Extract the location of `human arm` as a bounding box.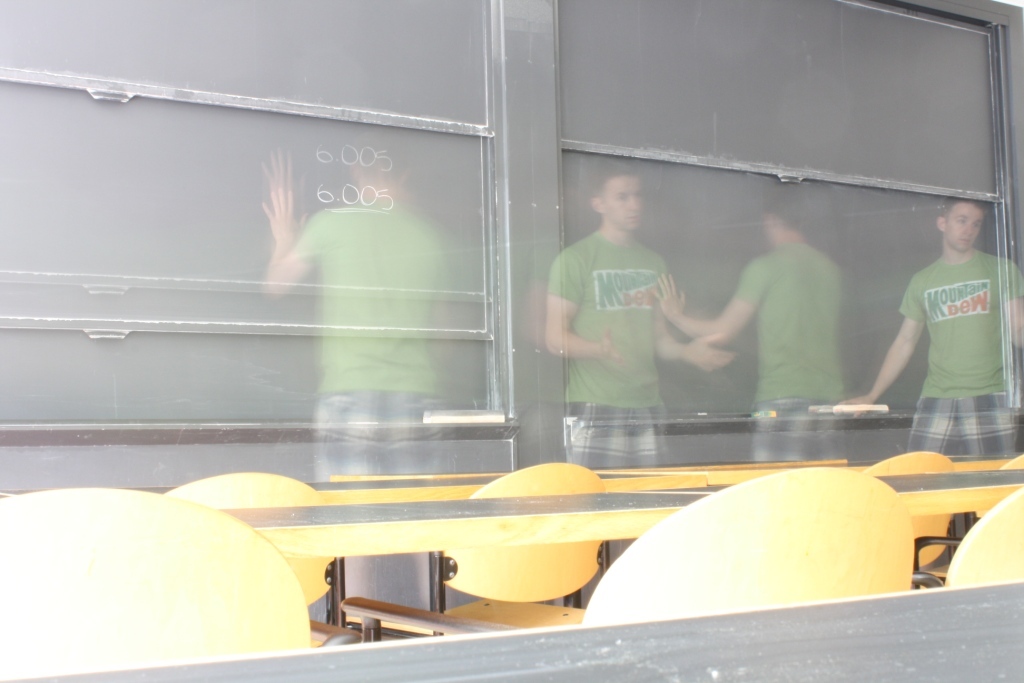
[left=542, top=252, right=628, bottom=362].
